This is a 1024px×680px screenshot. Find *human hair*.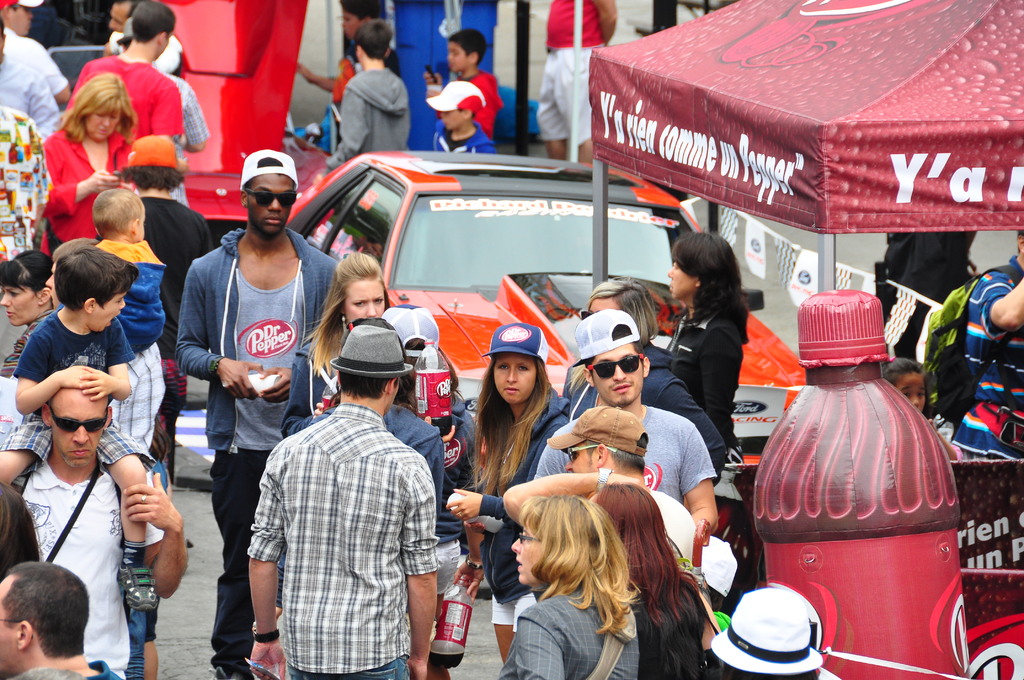
Bounding box: (left=1, top=562, right=89, bottom=657).
